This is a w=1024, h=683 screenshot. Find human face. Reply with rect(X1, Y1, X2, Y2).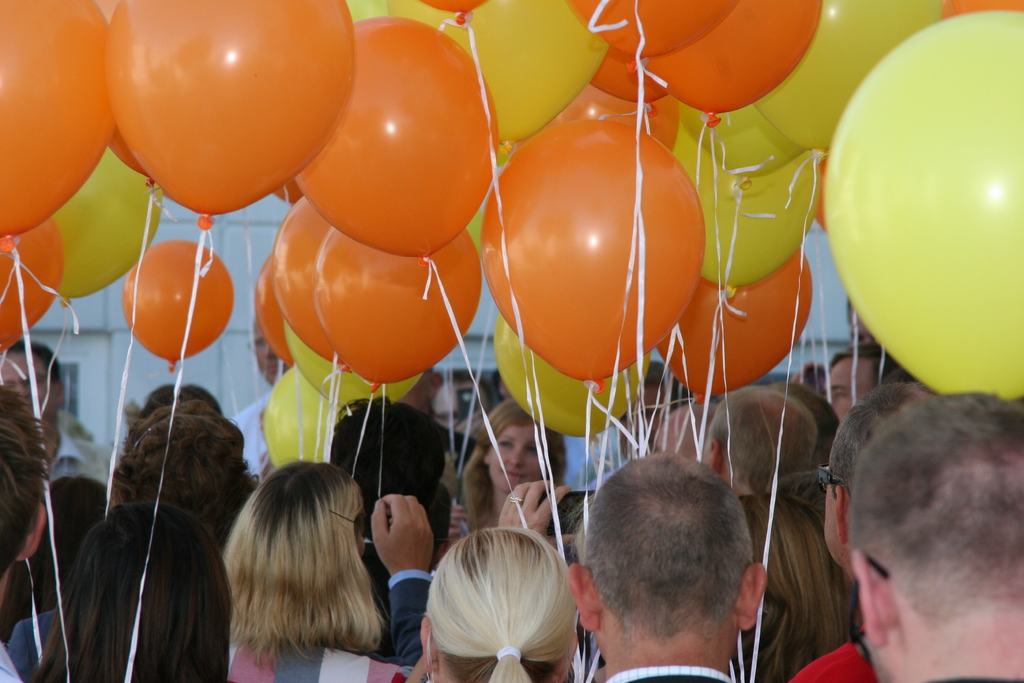
rect(0, 352, 61, 422).
